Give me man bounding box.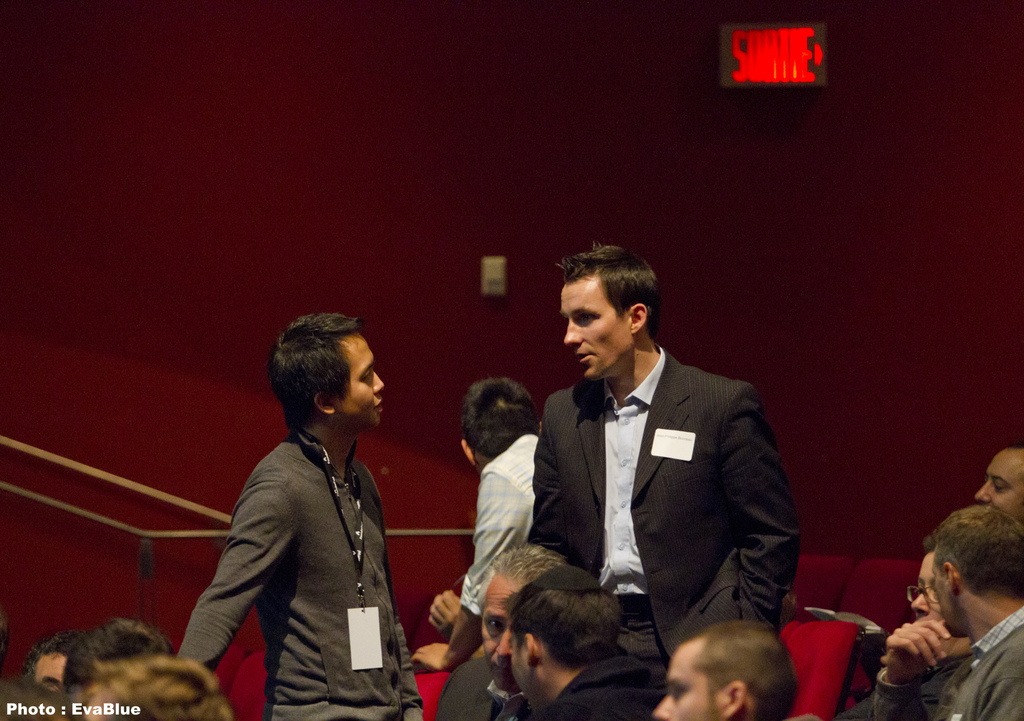
{"x1": 977, "y1": 444, "x2": 1023, "y2": 524}.
